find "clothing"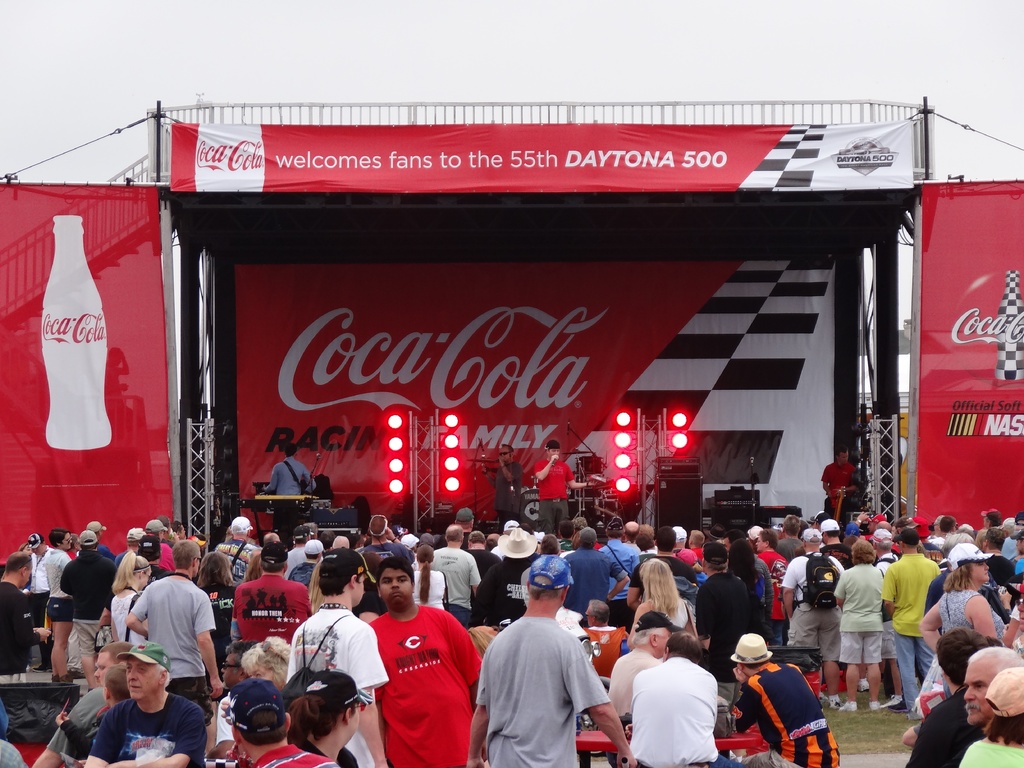
(left=933, top=544, right=984, bottom=563)
